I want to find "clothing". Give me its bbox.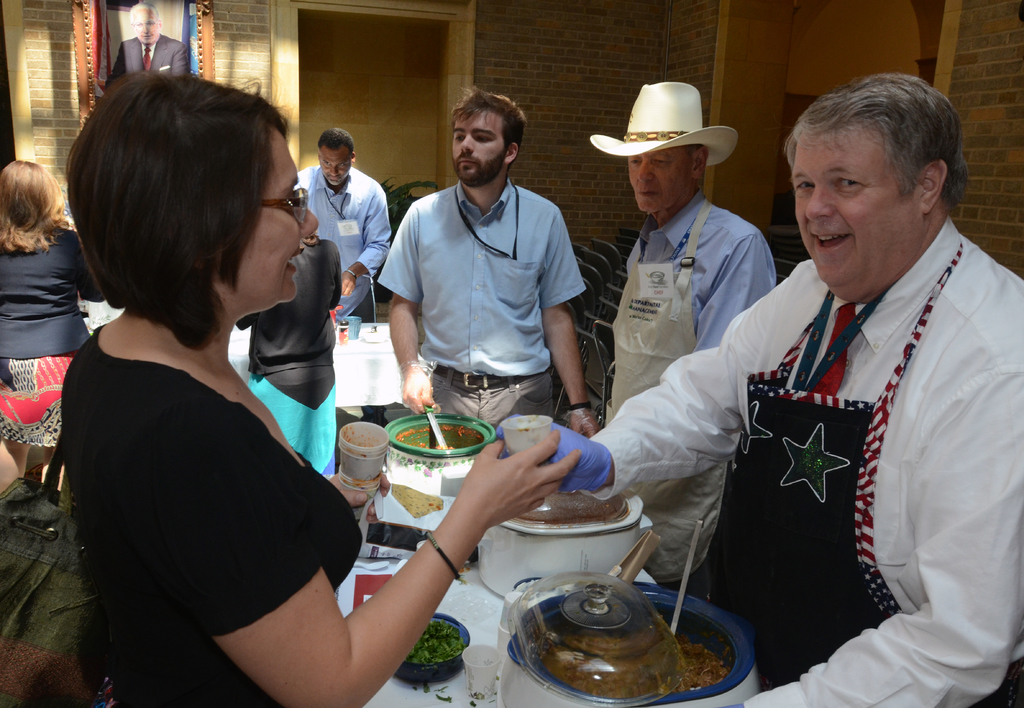
687 204 1007 693.
